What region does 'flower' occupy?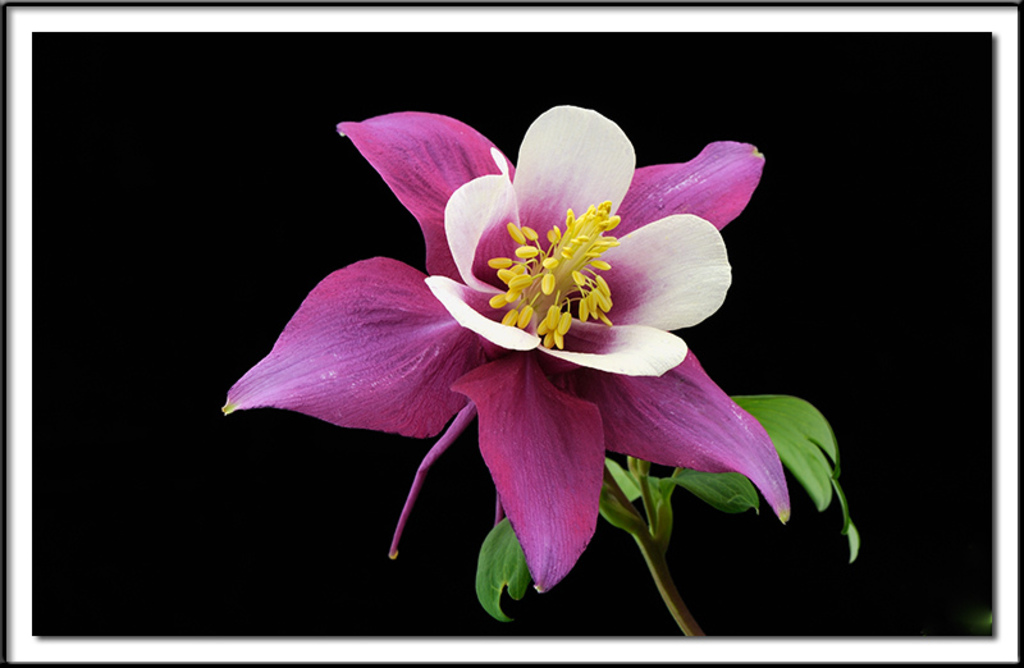
left=220, top=100, right=795, bottom=601.
